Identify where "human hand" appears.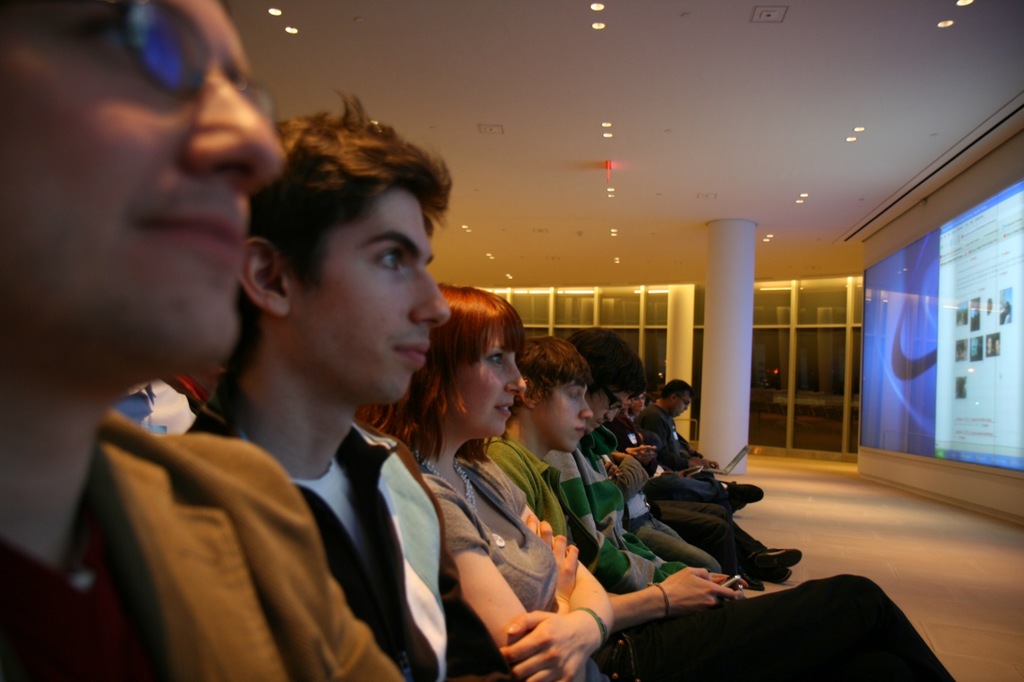
Appears at select_region(525, 518, 578, 606).
